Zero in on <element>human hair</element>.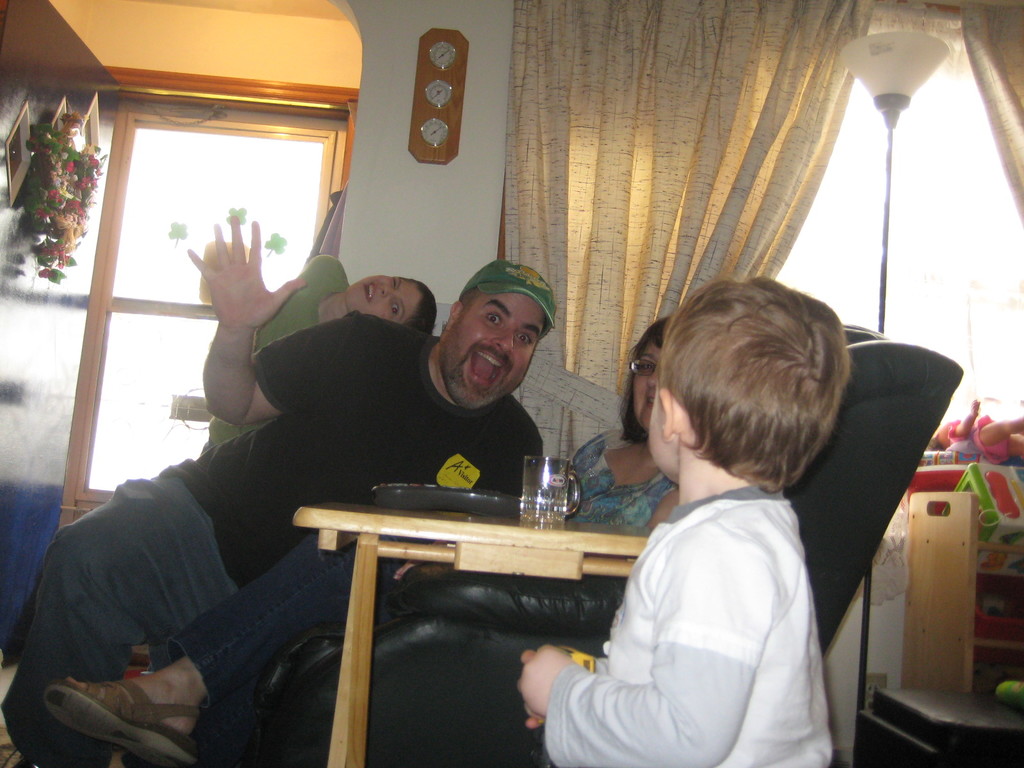
Zeroed in: {"x1": 456, "y1": 286, "x2": 549, "y2": 349}.
